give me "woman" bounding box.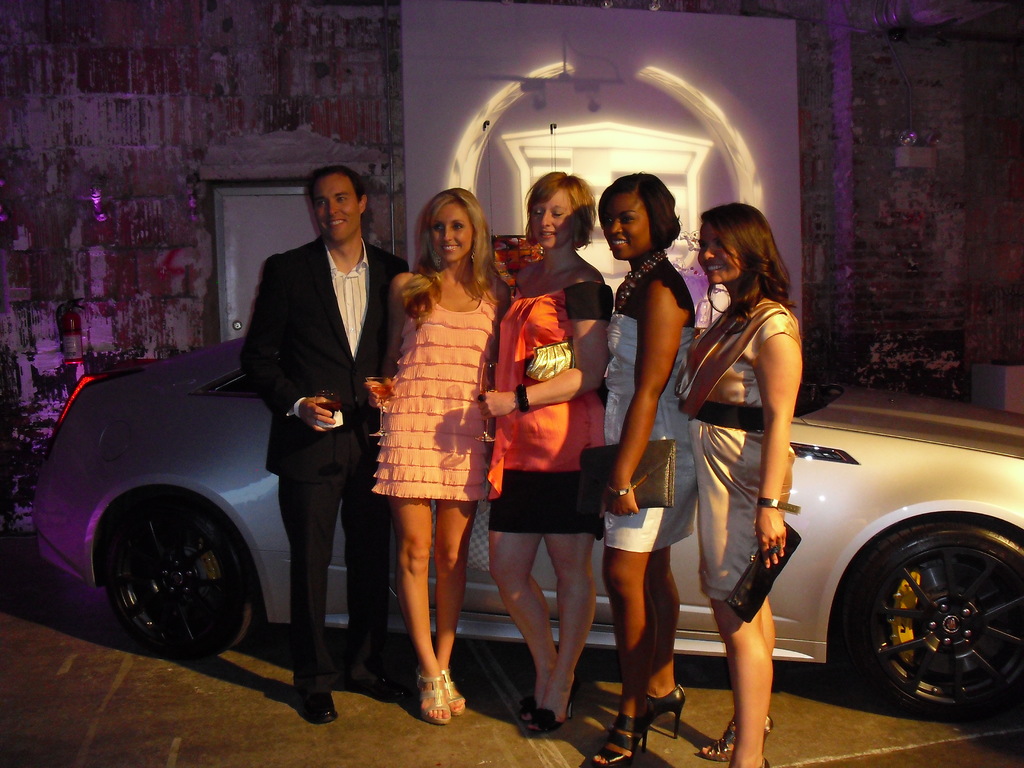
bbox=(357, 189, 506, 703).
